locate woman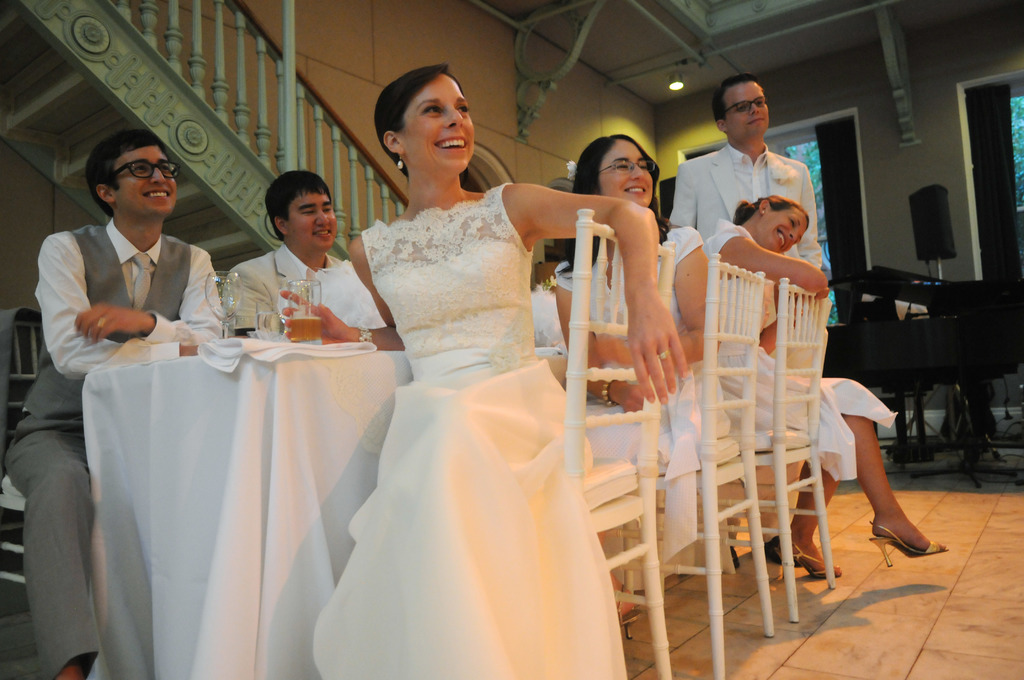
bbox(695, 190, 955, 587)
